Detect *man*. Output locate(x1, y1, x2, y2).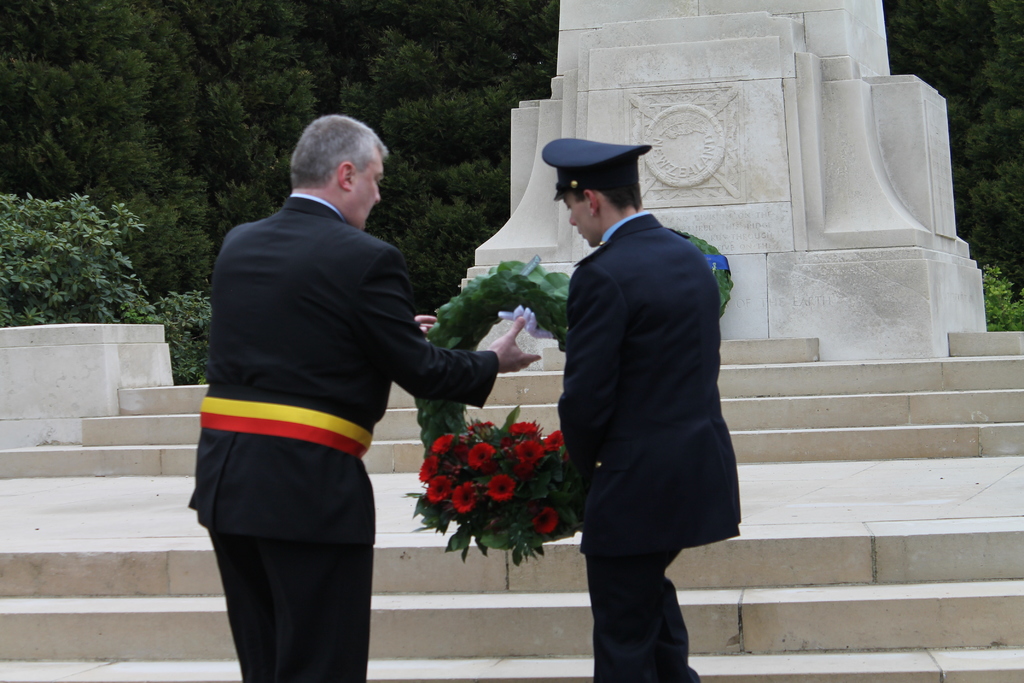
locate(538, 137, 746, 682).
